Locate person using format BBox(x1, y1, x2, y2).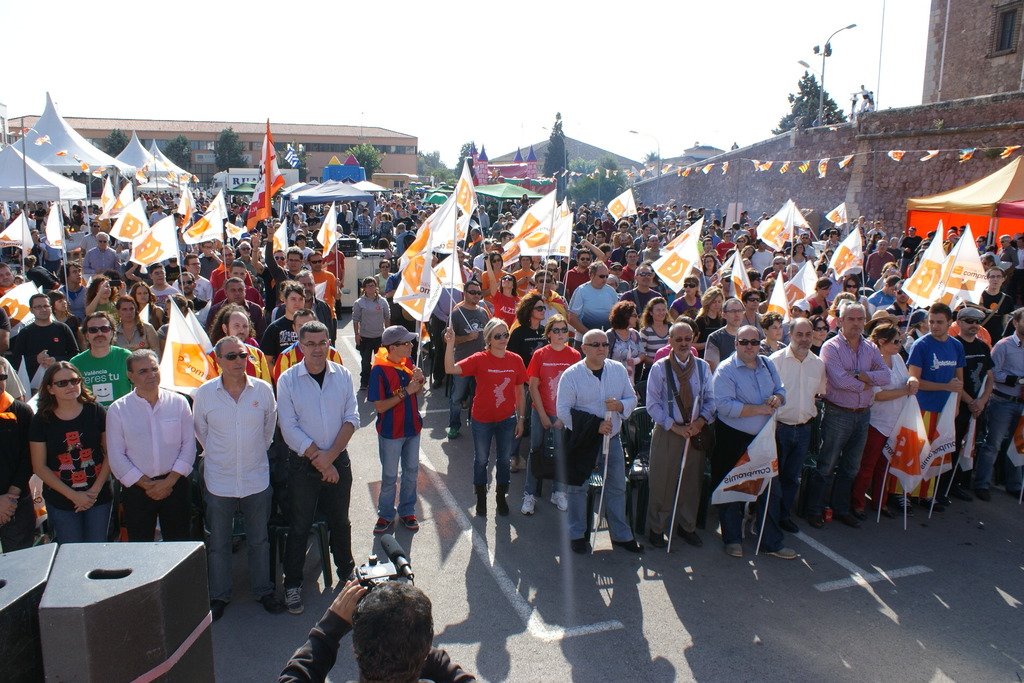
BBox(234, 231, 262, 275).
